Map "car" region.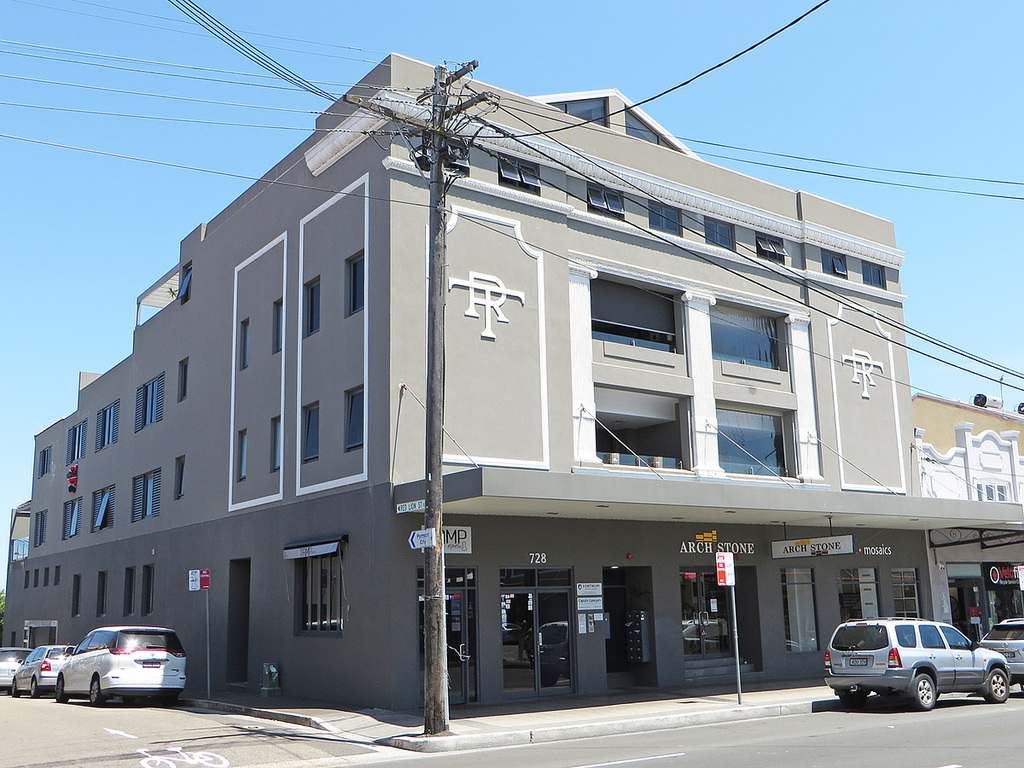
Mapped to 979,613,1023,691.
